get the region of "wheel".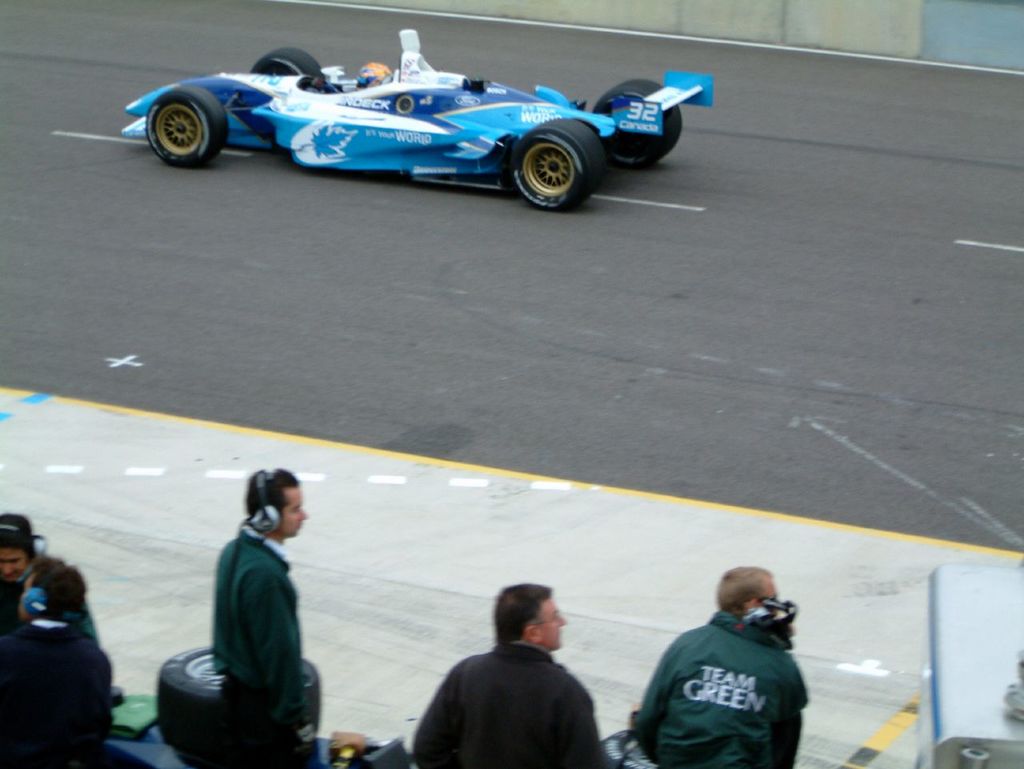
<region>506, 118, 606, 213</region>.
